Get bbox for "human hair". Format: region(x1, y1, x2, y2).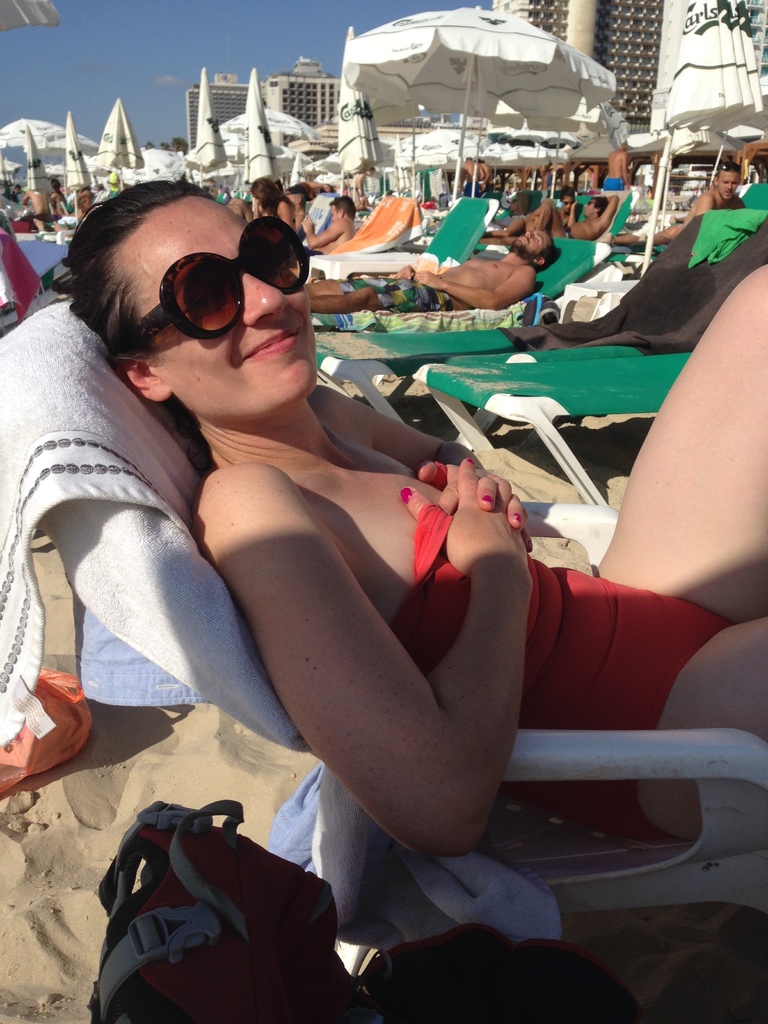
region(331, 193, 354, 223).
